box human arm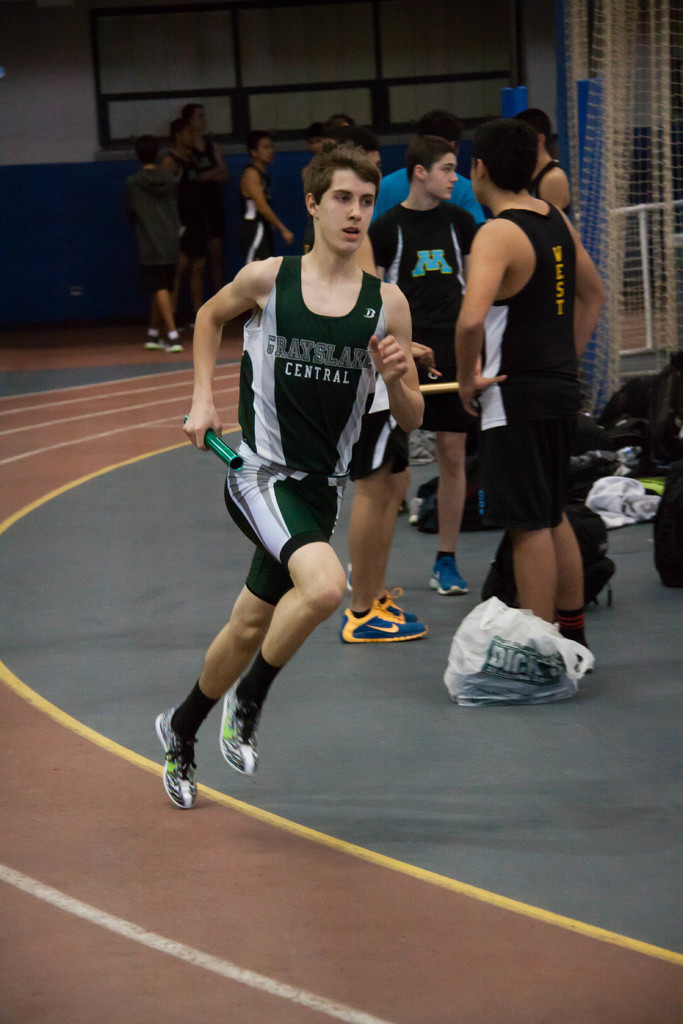
(368,281,425,438)
